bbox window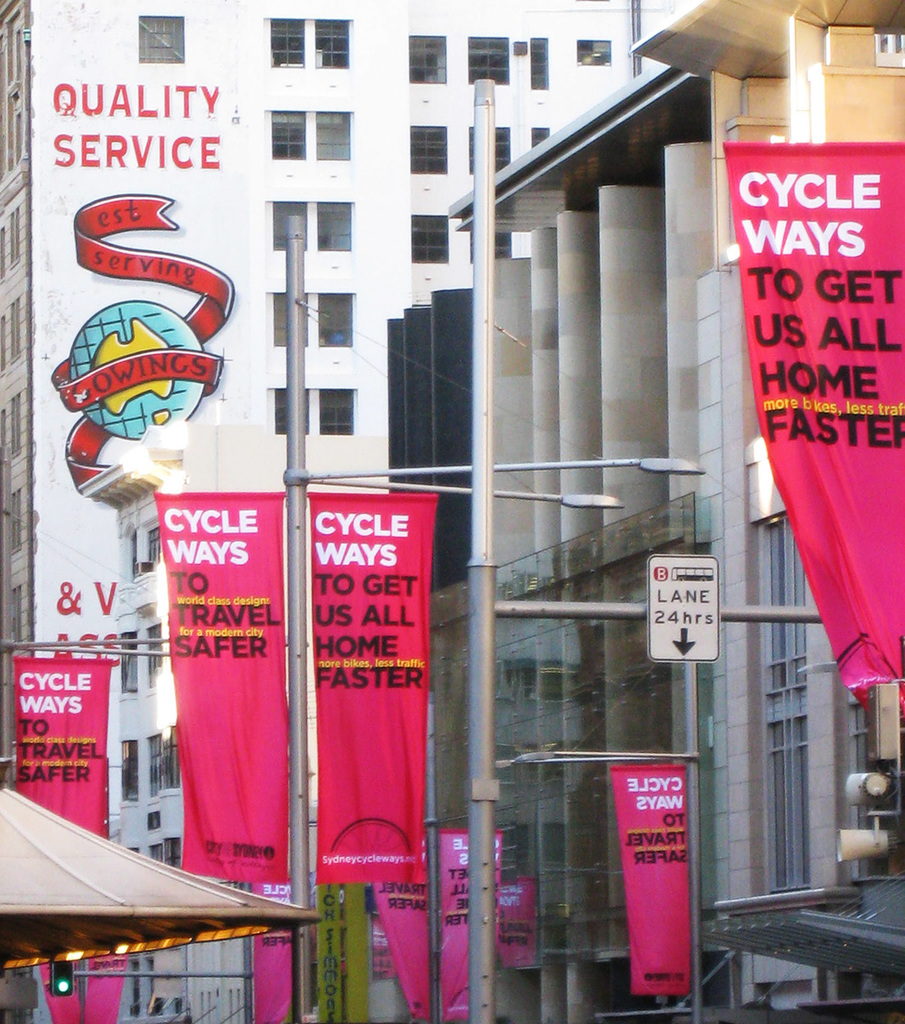
region(576, 43, 612, 66)
